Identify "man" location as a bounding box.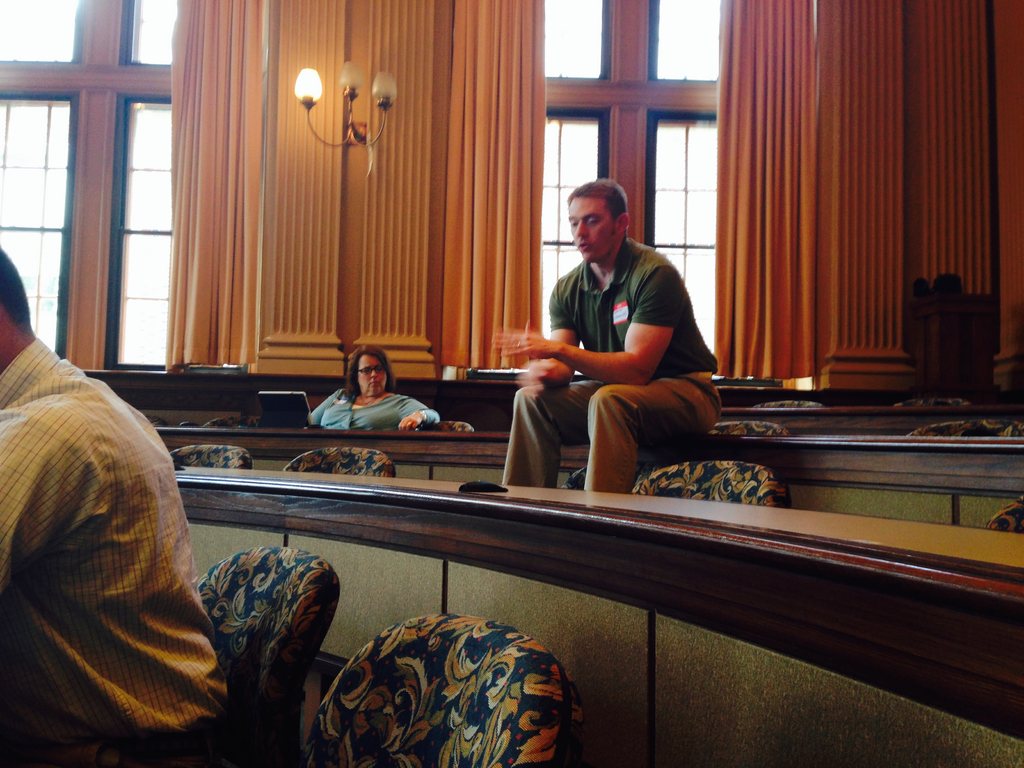
select_region(0, 246, 242, 767).
